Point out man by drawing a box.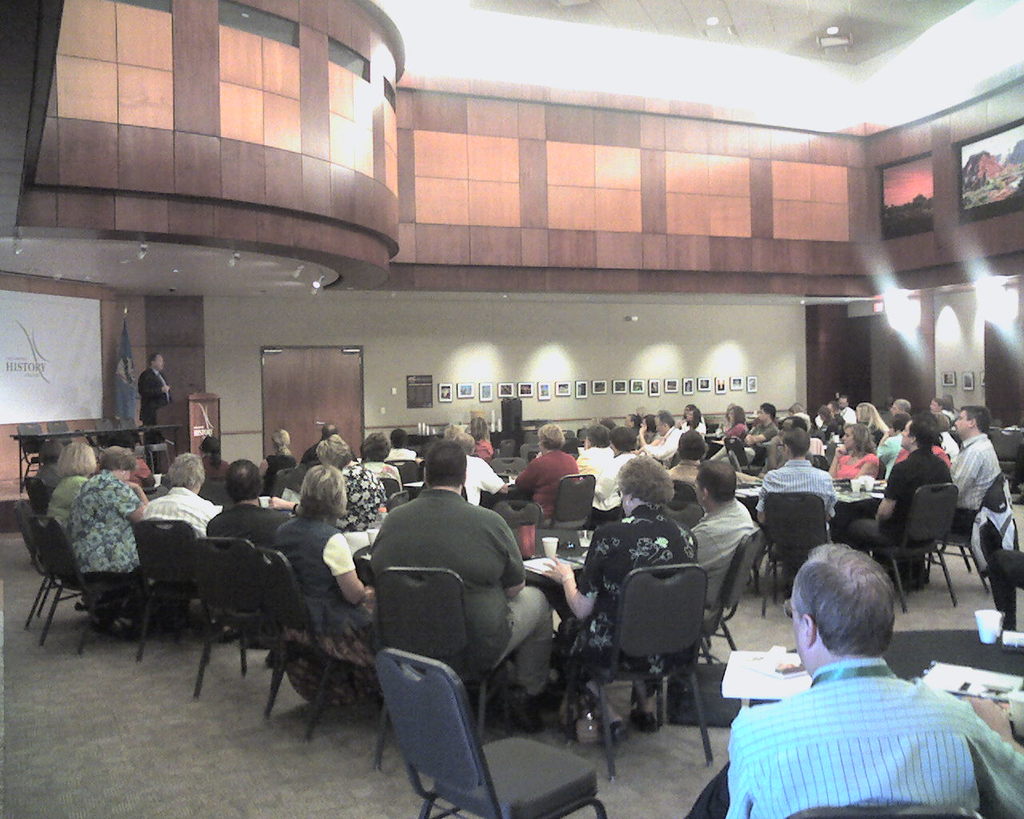
bbox=(515, 424, 578, 513).
